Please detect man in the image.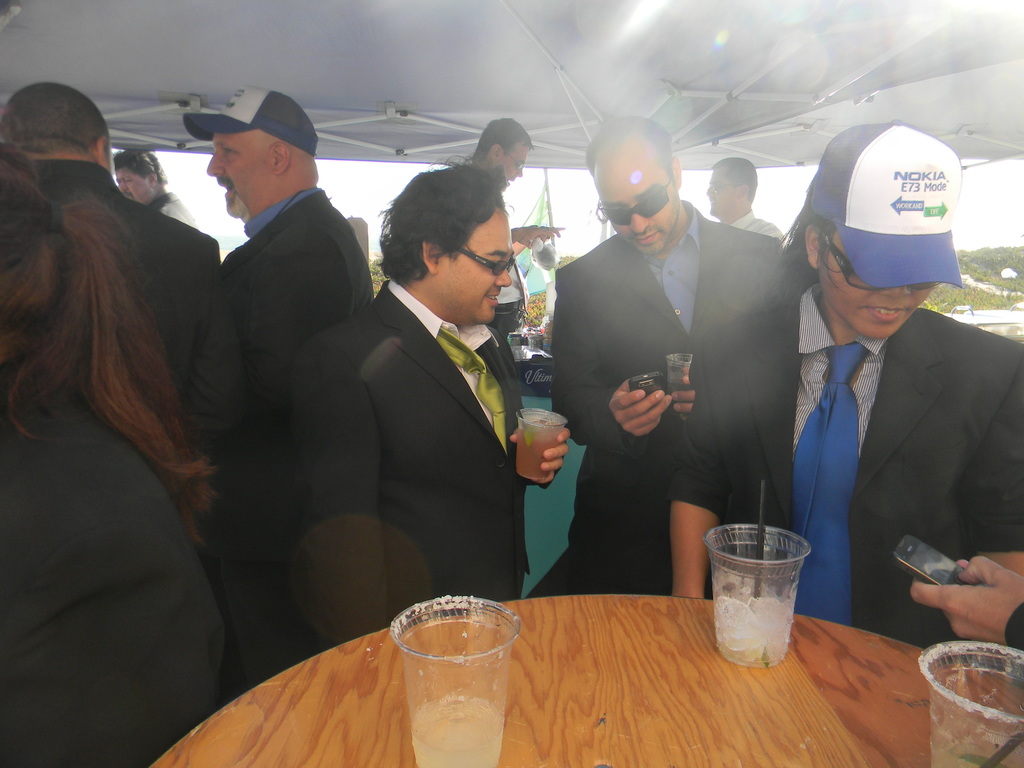
220 83 374 709.
